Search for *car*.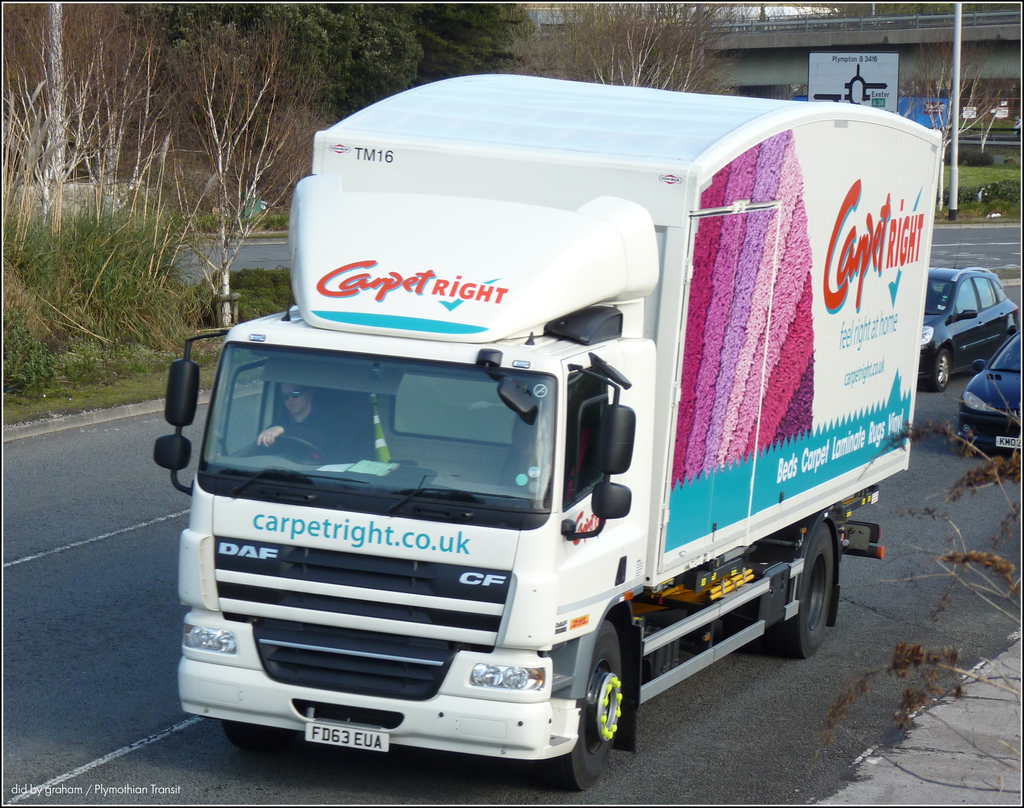
Found at [916,264,1023,403].
